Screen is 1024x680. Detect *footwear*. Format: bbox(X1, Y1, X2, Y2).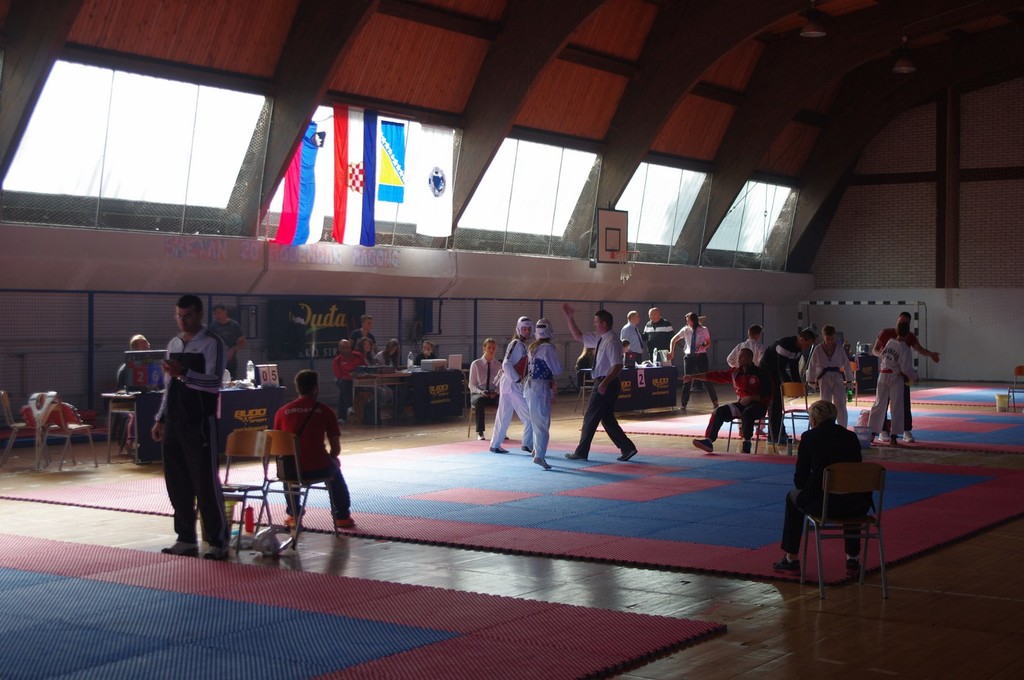
bbox(900, 432, 913, 439).
